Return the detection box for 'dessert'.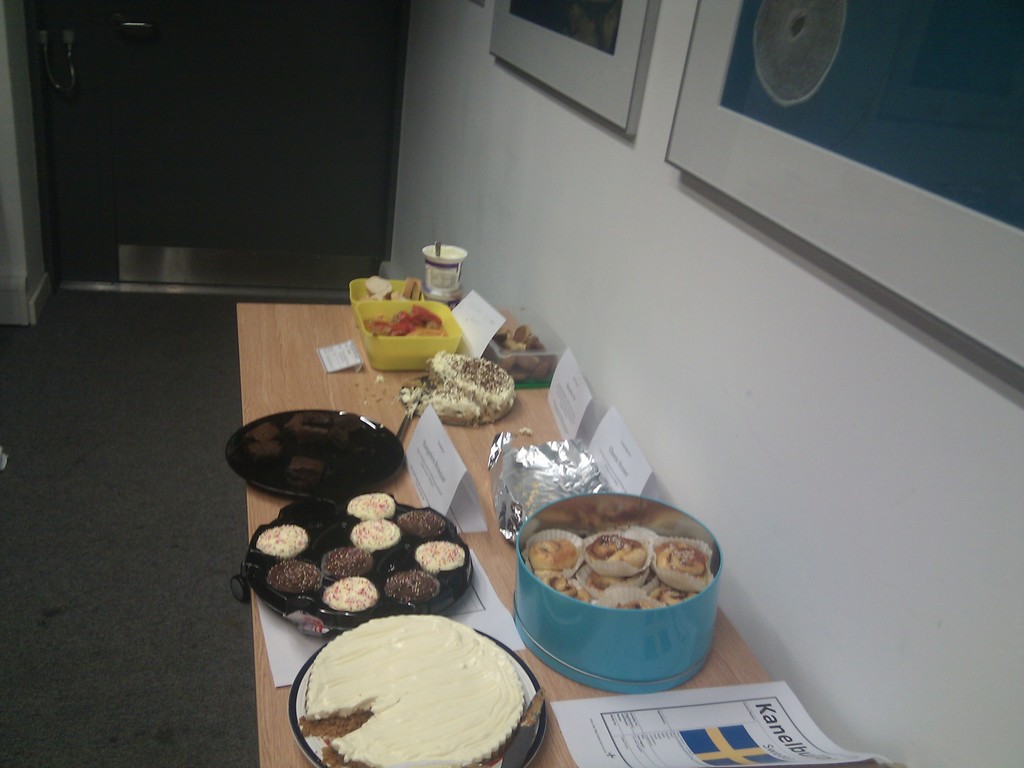
(588, 531, 646, 566).
